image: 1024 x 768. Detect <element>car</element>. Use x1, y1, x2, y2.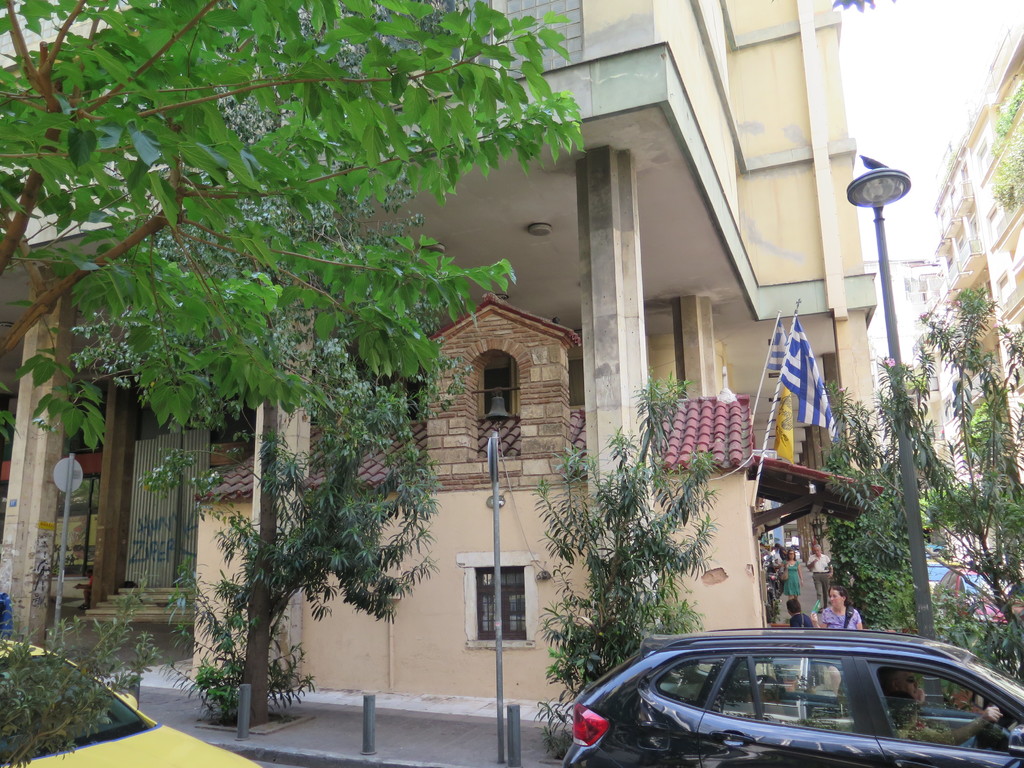
929, 564, 1018, 628.
